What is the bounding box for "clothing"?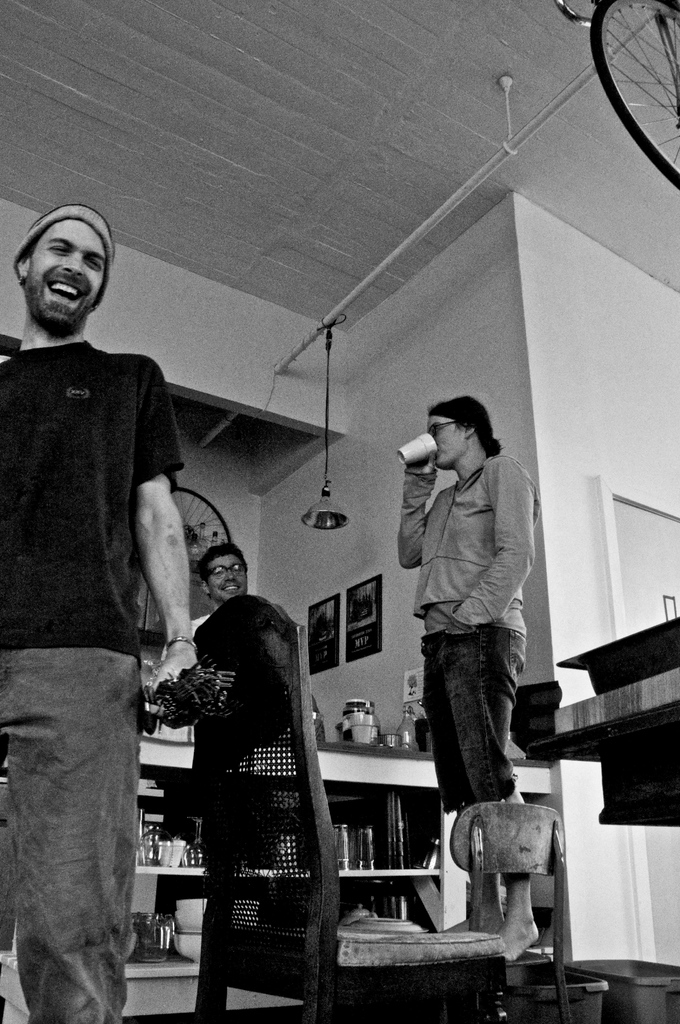
390:449:539:812.
